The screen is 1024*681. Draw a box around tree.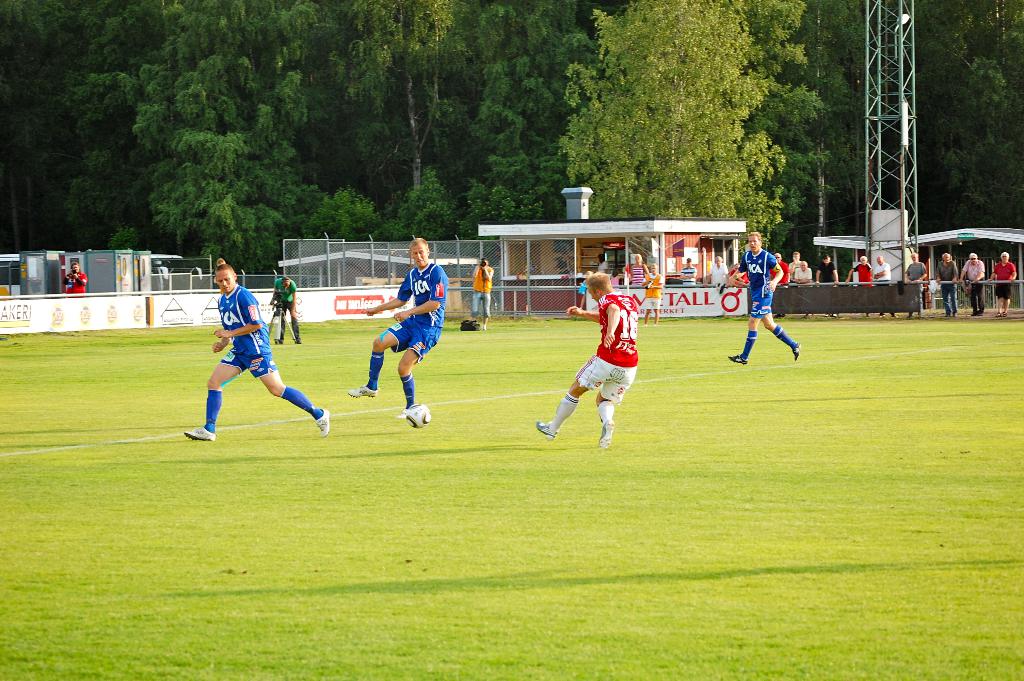
{"left": 311, "top": 1, "right": 586, "bottom": 254}.
